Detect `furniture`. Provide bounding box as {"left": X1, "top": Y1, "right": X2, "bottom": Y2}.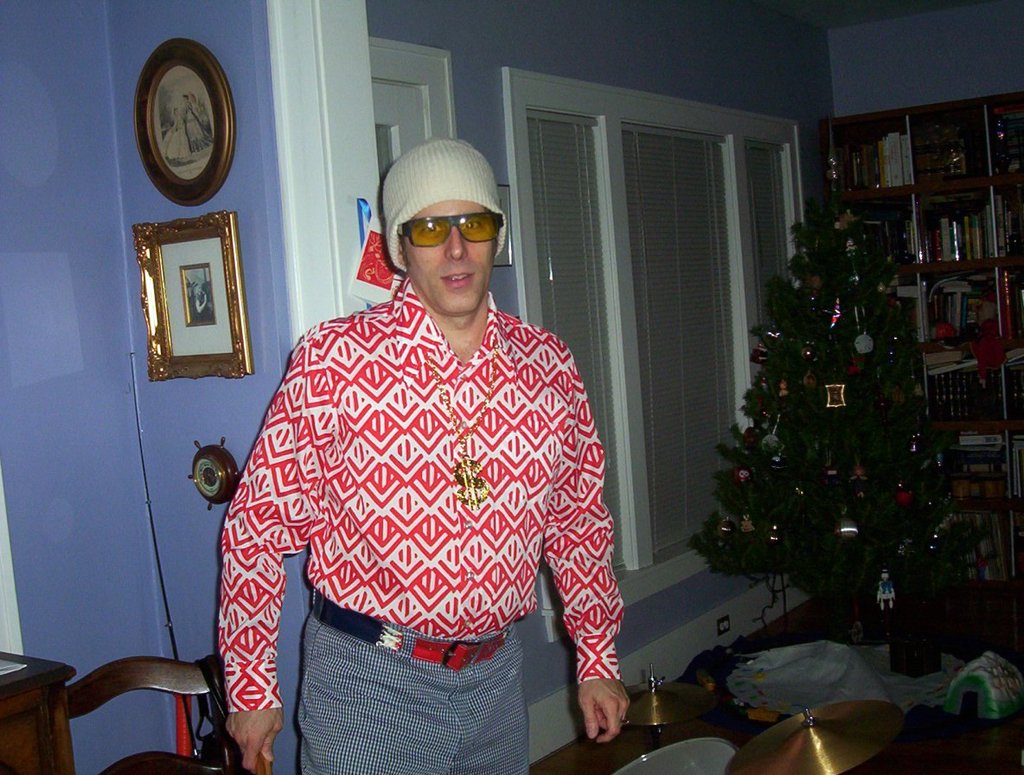
{"left": 51, "top": 646, "right": 248, "bottom": 774}.
